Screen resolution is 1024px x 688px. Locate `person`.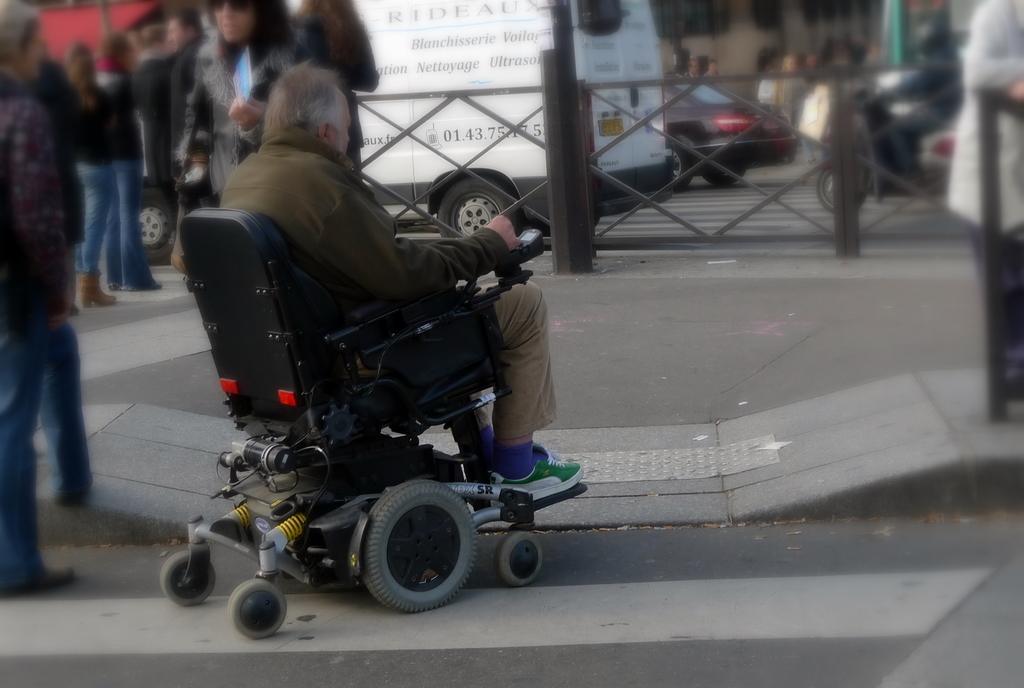
[947, 0, 1023, 396].
